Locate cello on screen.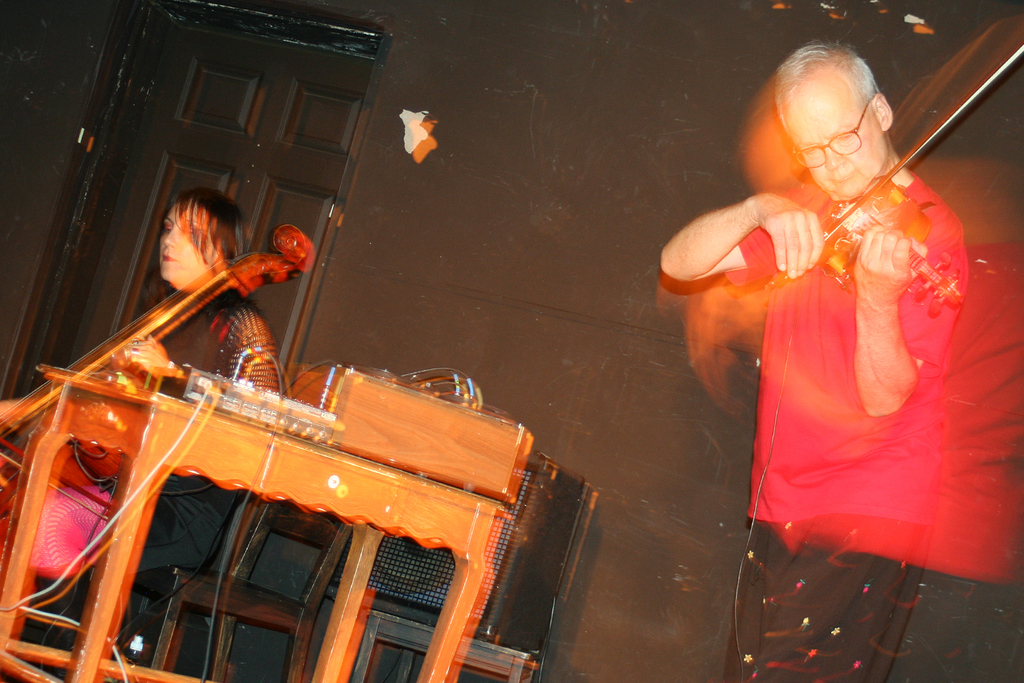
On screen at [left=767, top=36, right=1023, bottom=313].
